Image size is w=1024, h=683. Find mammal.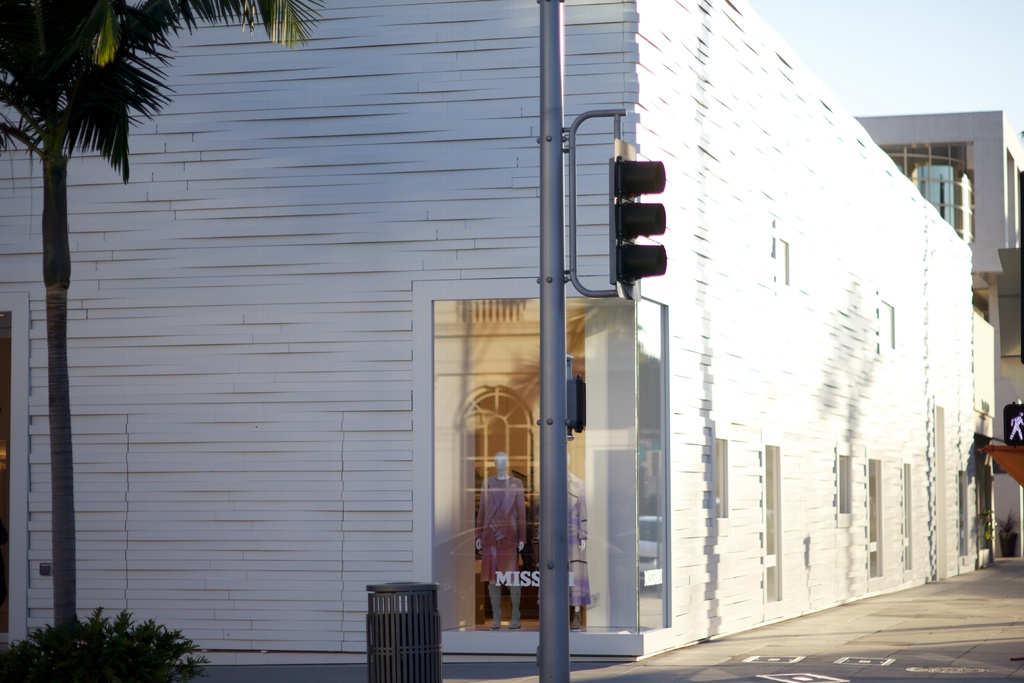
select_region(1009, 417, 1023, 441).
